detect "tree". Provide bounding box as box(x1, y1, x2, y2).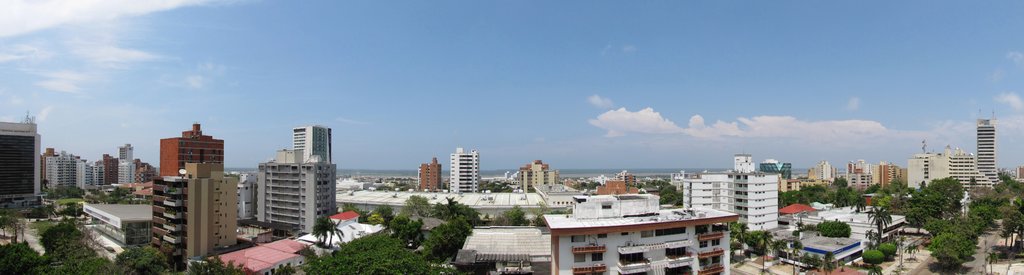
box(438, 195, 479, 228).
